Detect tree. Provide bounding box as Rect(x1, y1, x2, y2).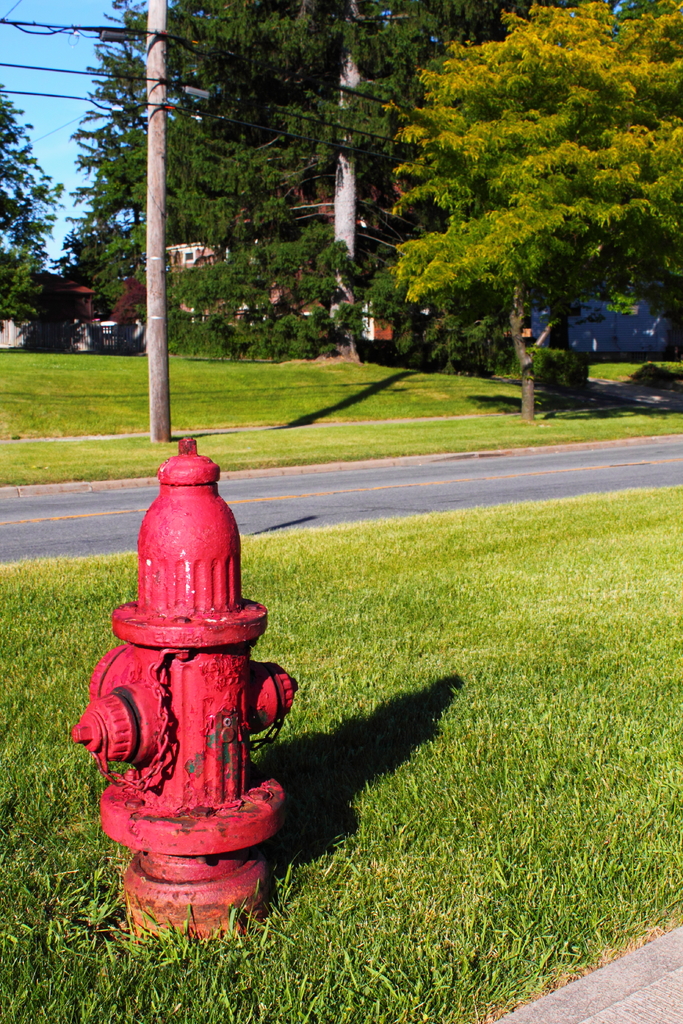
Rect(0, 80, 58, 365).
